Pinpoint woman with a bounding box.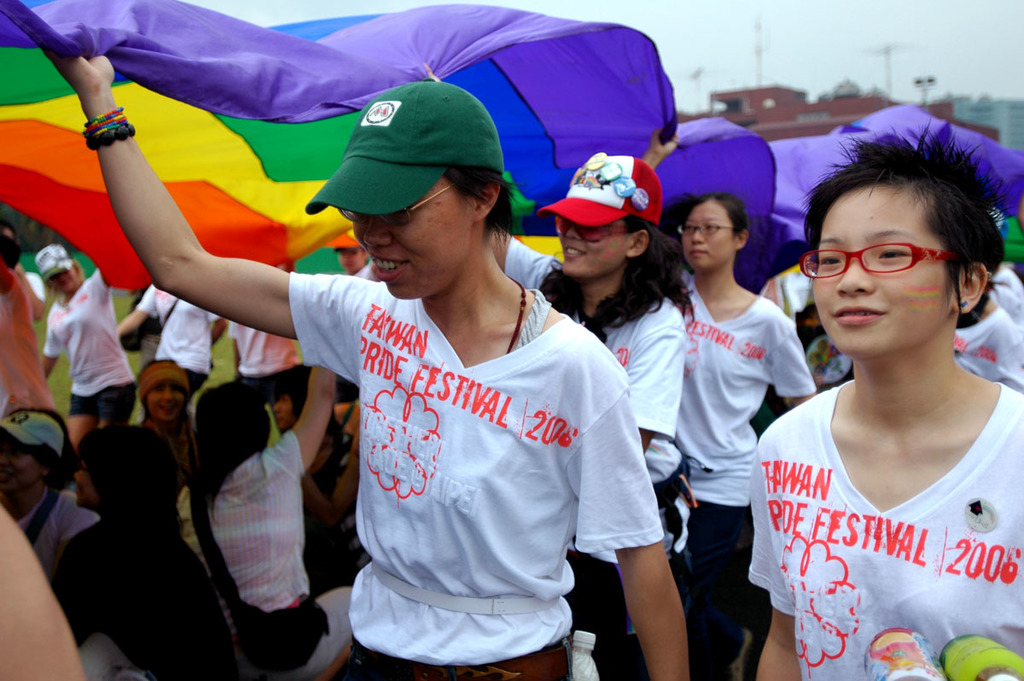
bbox=(176, 363, 355, 680).
